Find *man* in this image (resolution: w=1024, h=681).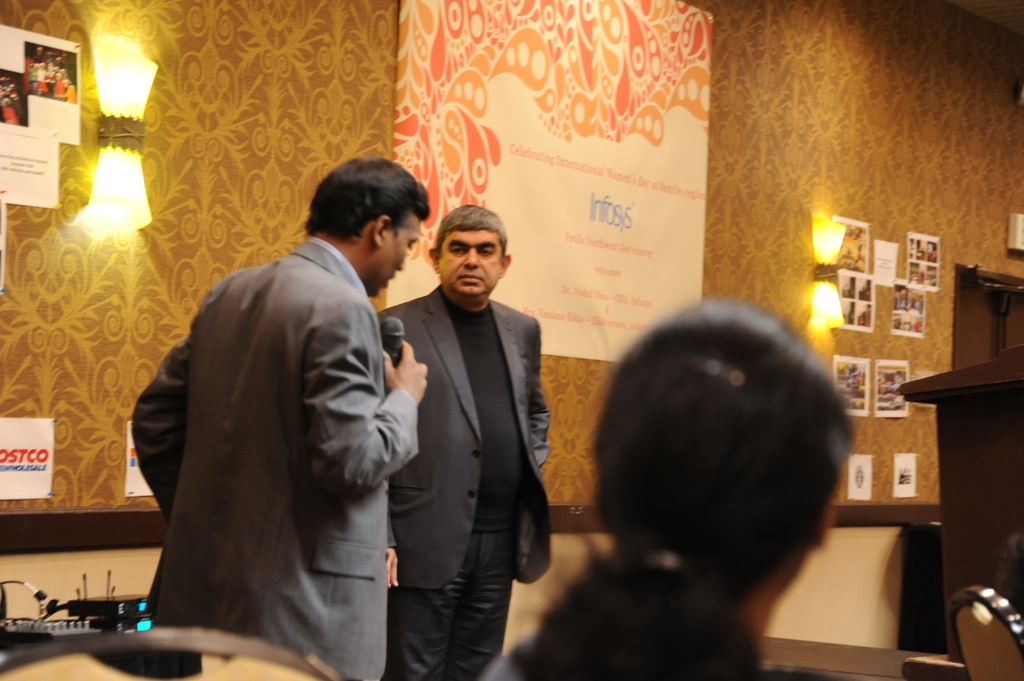
left=131, top=156, right=428, bottom=680.
